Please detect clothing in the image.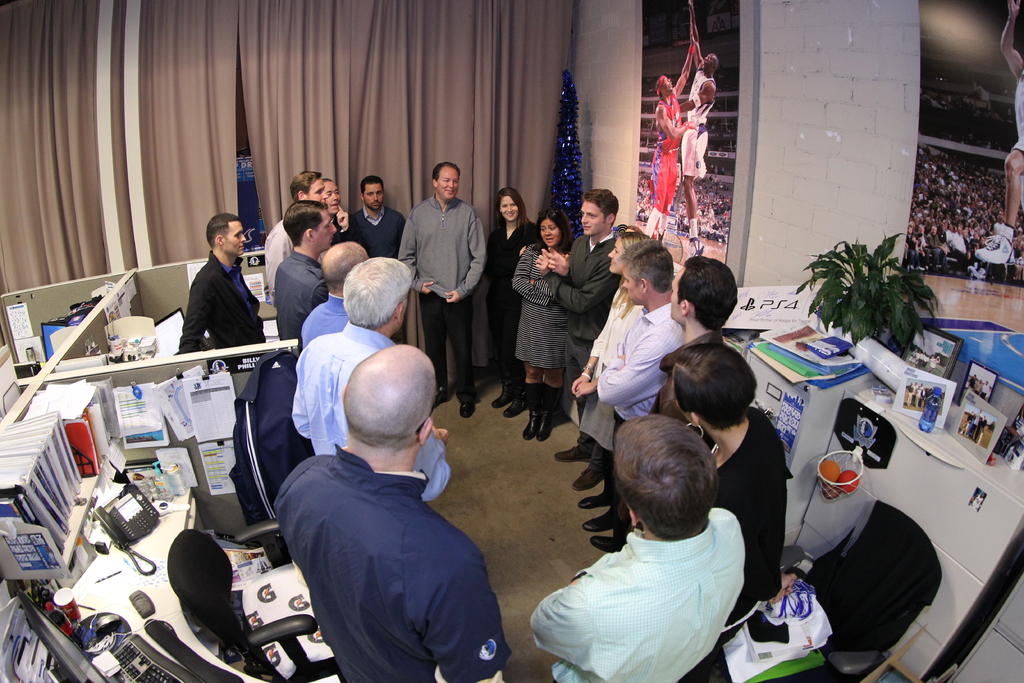
bbox(170, 232, 259, 365).
